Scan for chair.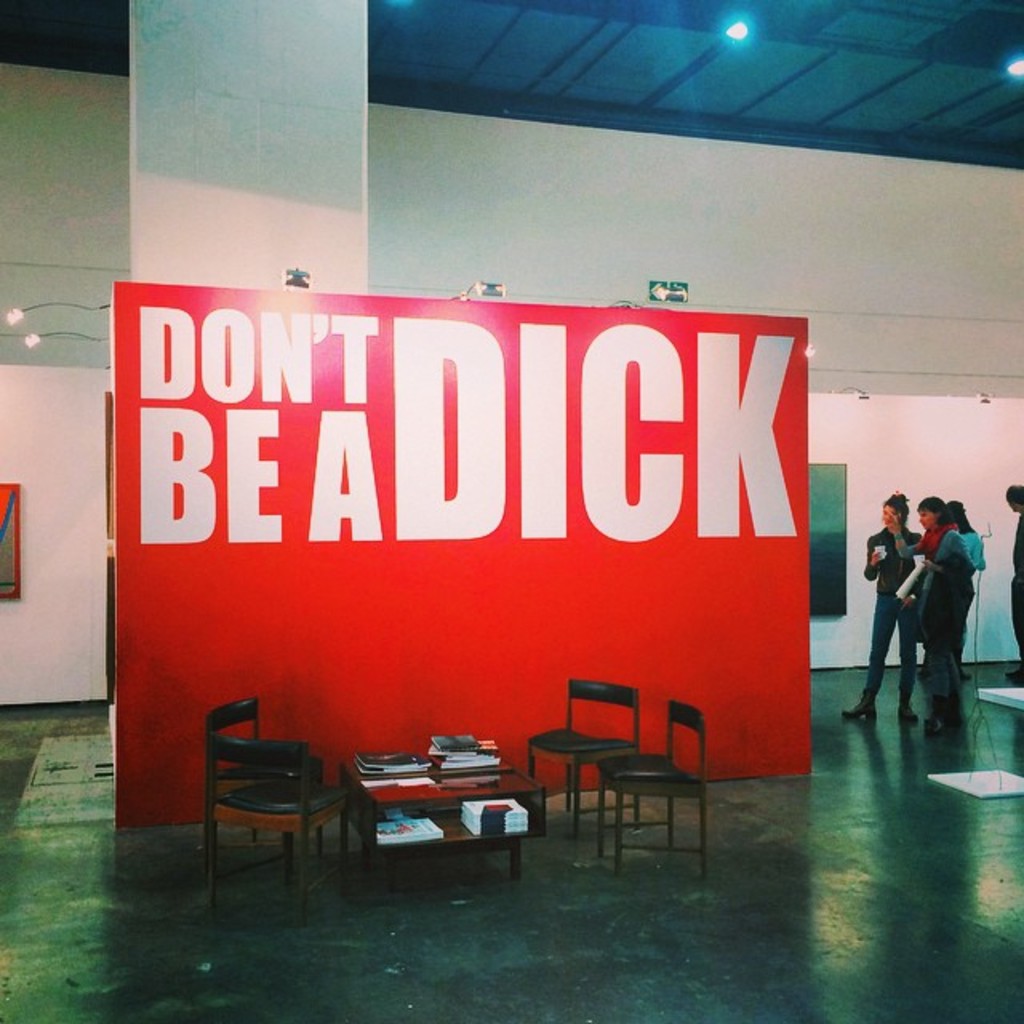
Scan result: 522:670:645:846.
